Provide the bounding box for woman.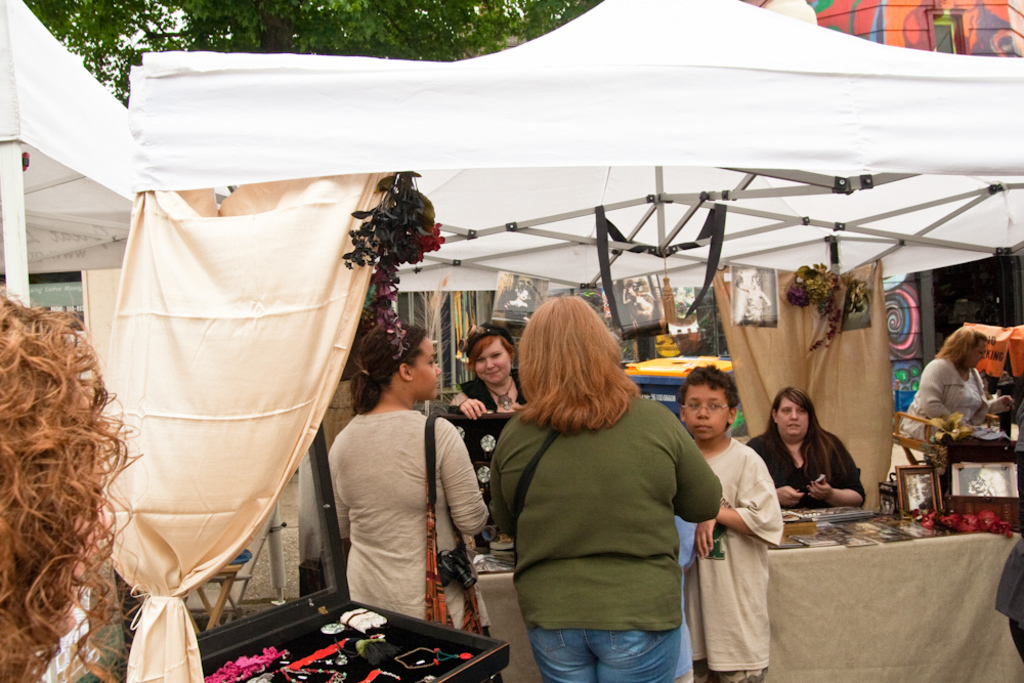
x1=883, y1=328, x2=1011, y2=479.
